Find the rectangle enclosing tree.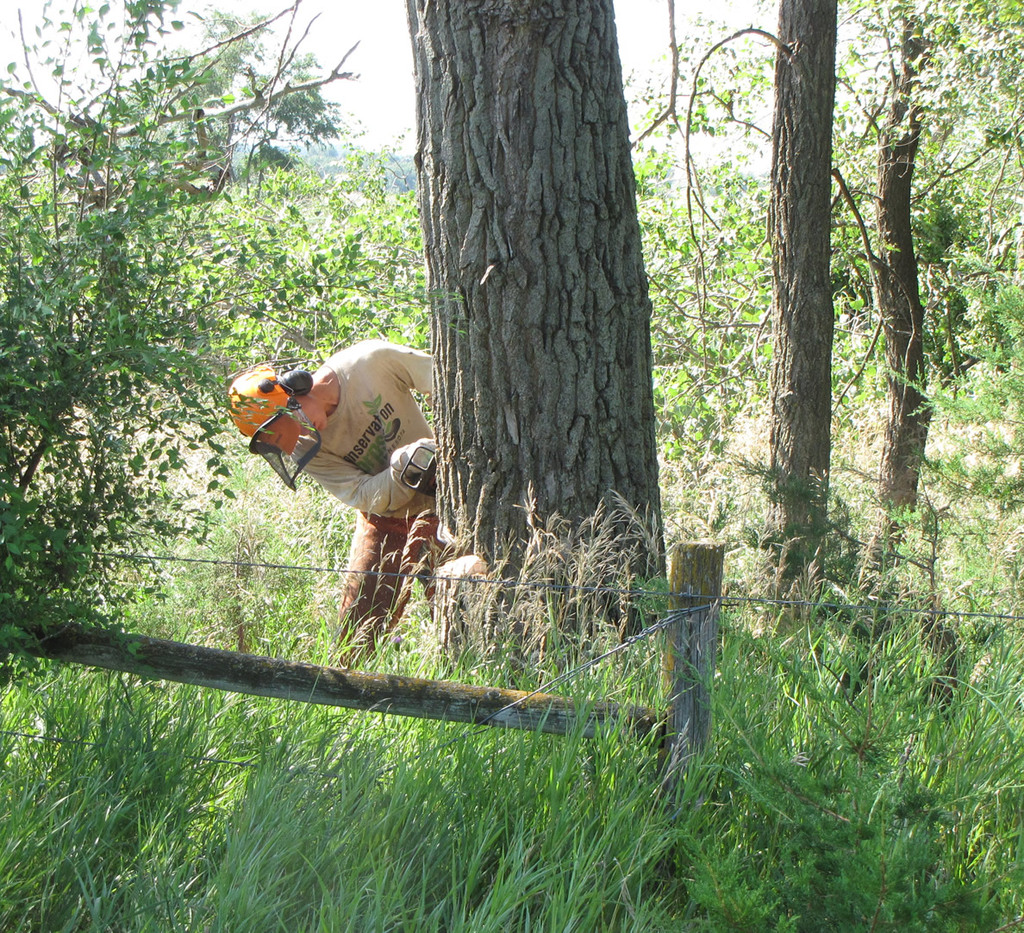
{"left": 624, "top": 0, "right": 1023, "bottom": 629}.
